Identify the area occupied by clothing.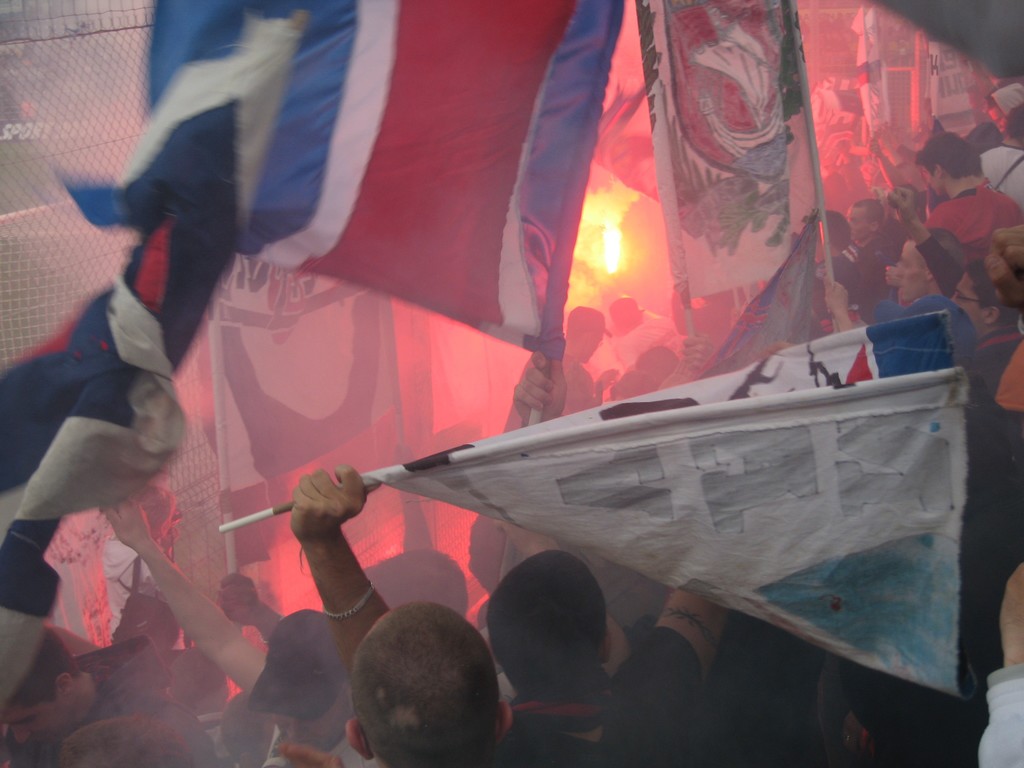
Area: 514,629,744,767.
